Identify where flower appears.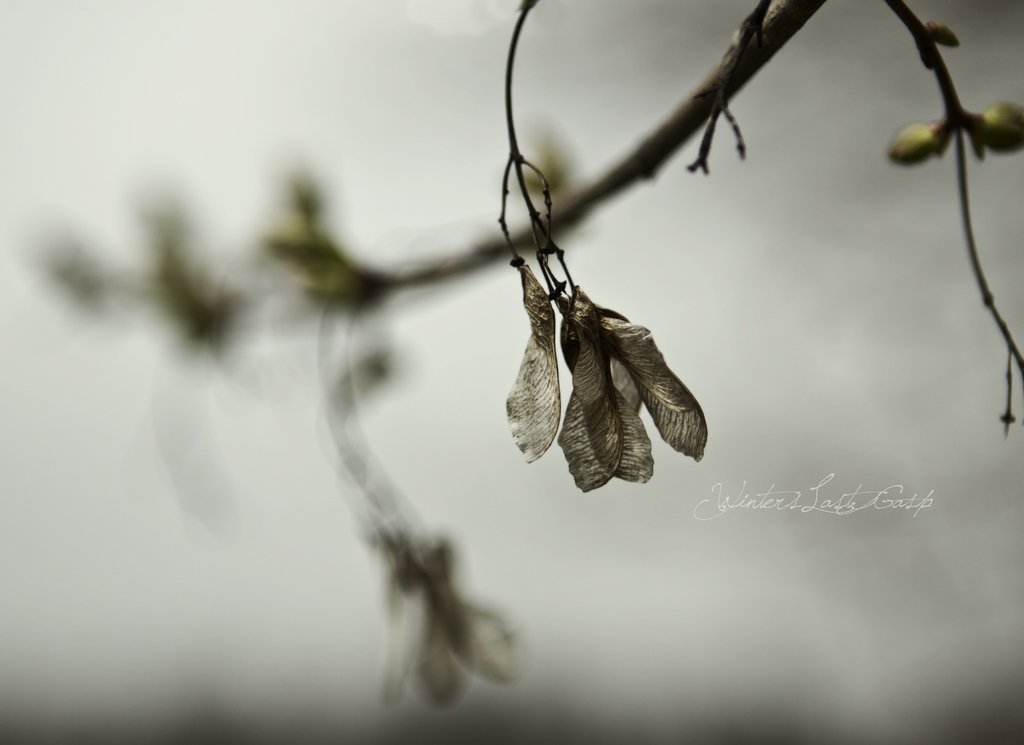
Appears at x1=483, y1=238, x2=732, y2=510.
